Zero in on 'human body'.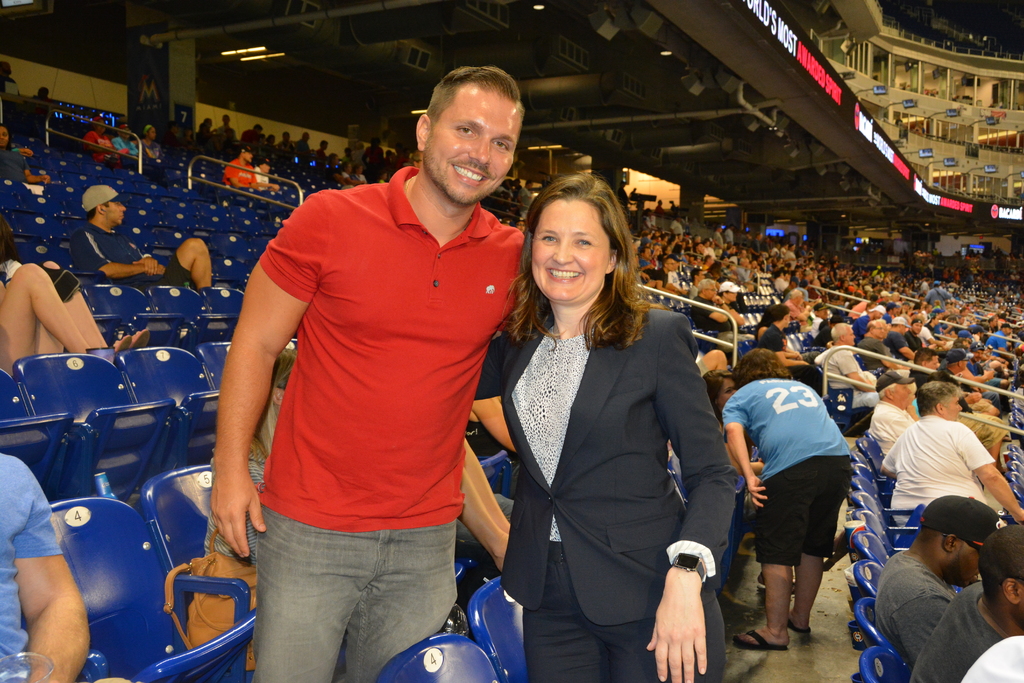
Zeroed in: bbox(984, 322, 1009, 360).
